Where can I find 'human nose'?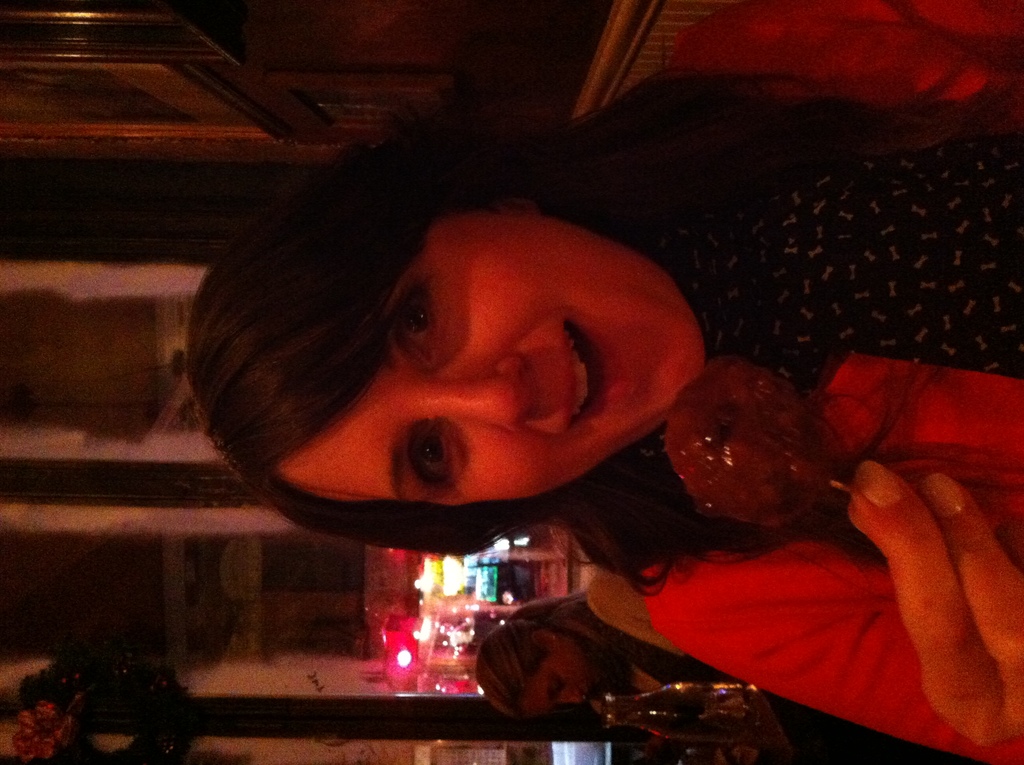
You can find it at <bbox>449, 361, 537, 439</bbox>.
